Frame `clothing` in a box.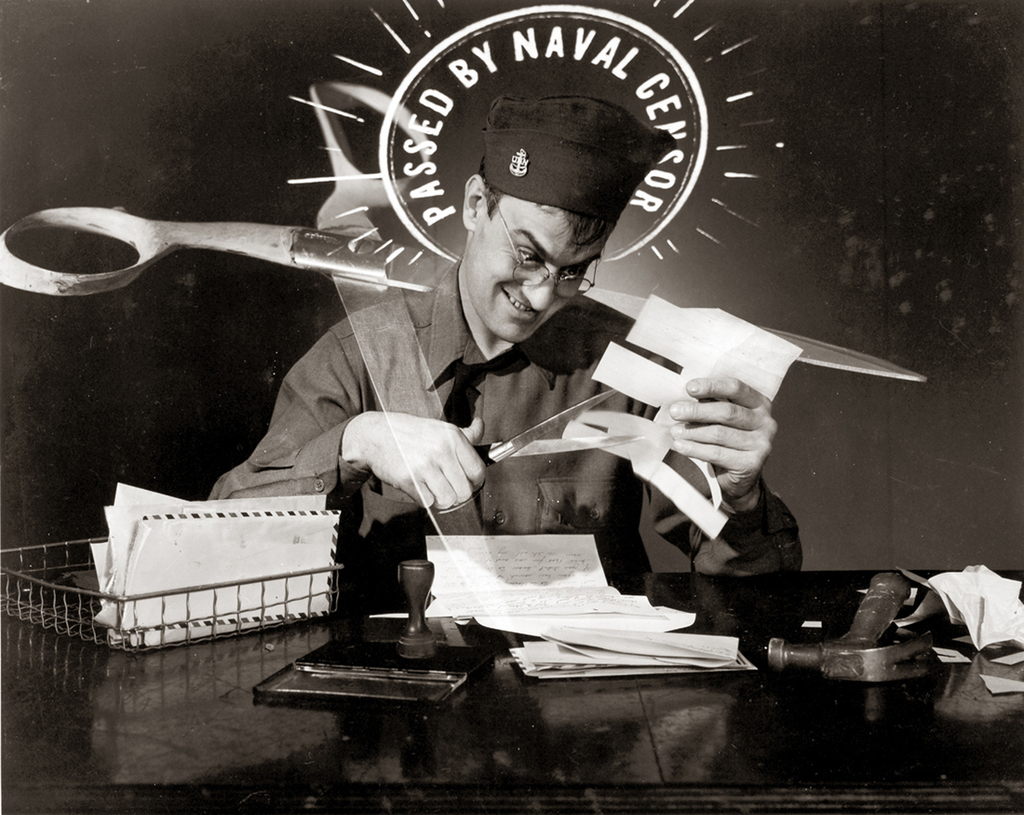
l=194, t=263, r=811, b=616.
